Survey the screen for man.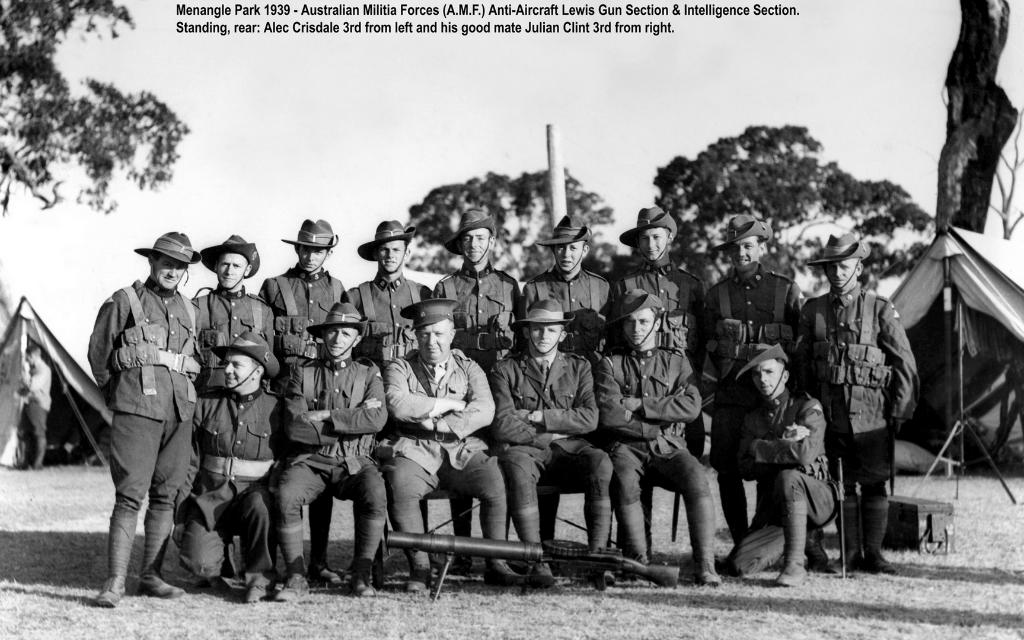
Survey found: box(172, 325, 286, 600).
